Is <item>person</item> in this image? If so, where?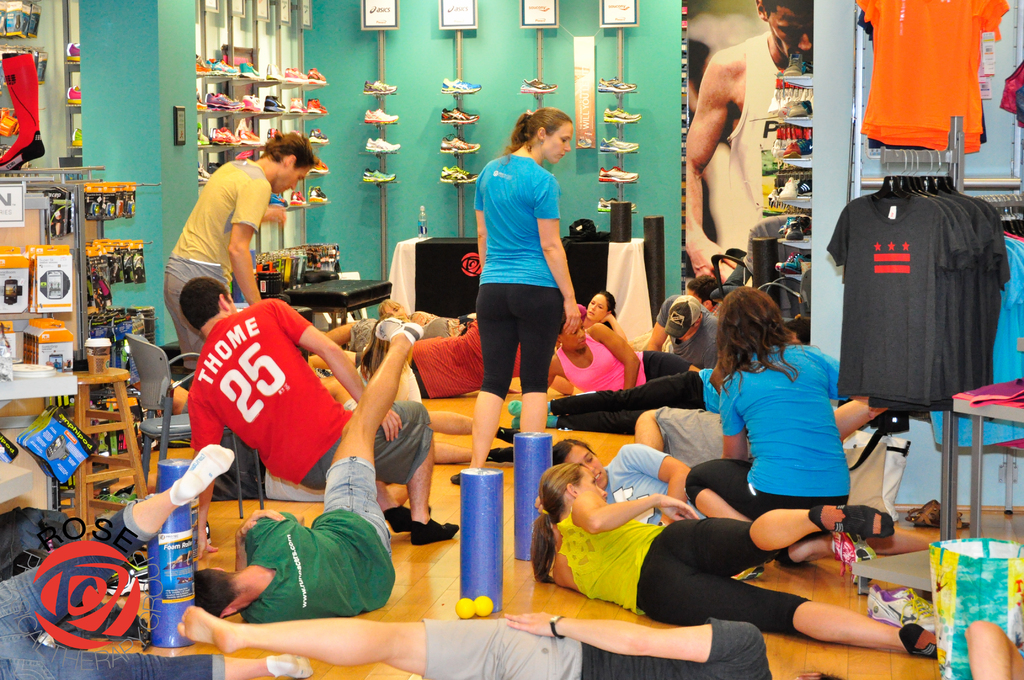
Yes, at [191,315,424,617].
